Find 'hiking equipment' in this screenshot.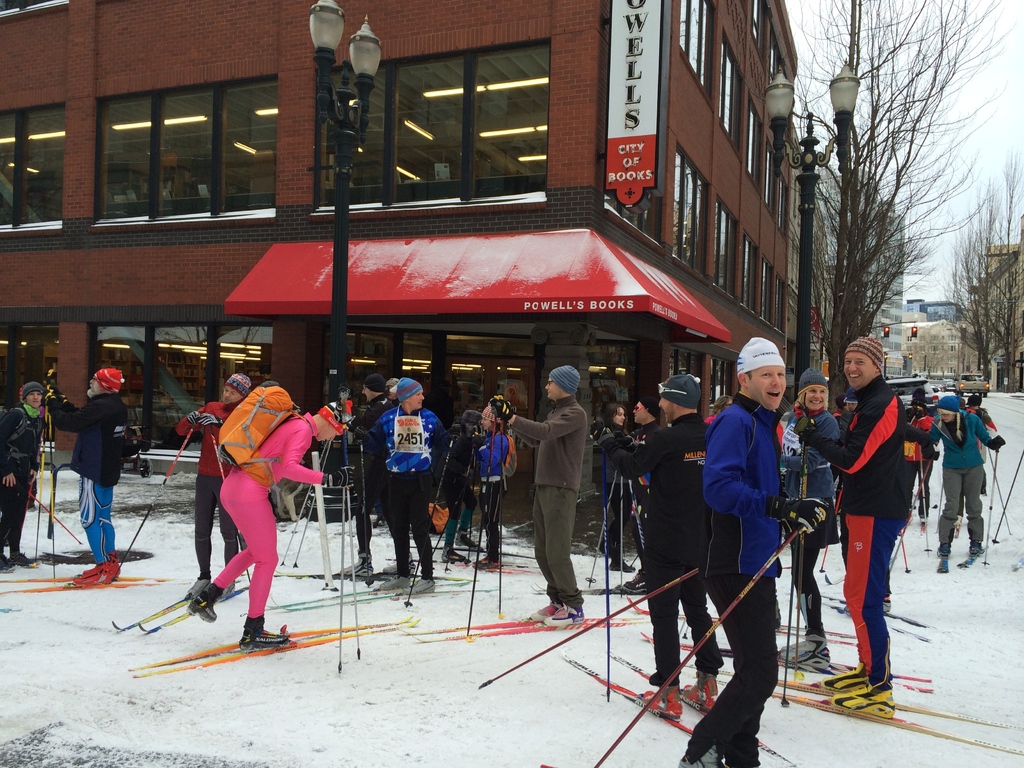
The bounding box for 'hiking equipment' is [left=496, top=413, right=512, bottom=625].
